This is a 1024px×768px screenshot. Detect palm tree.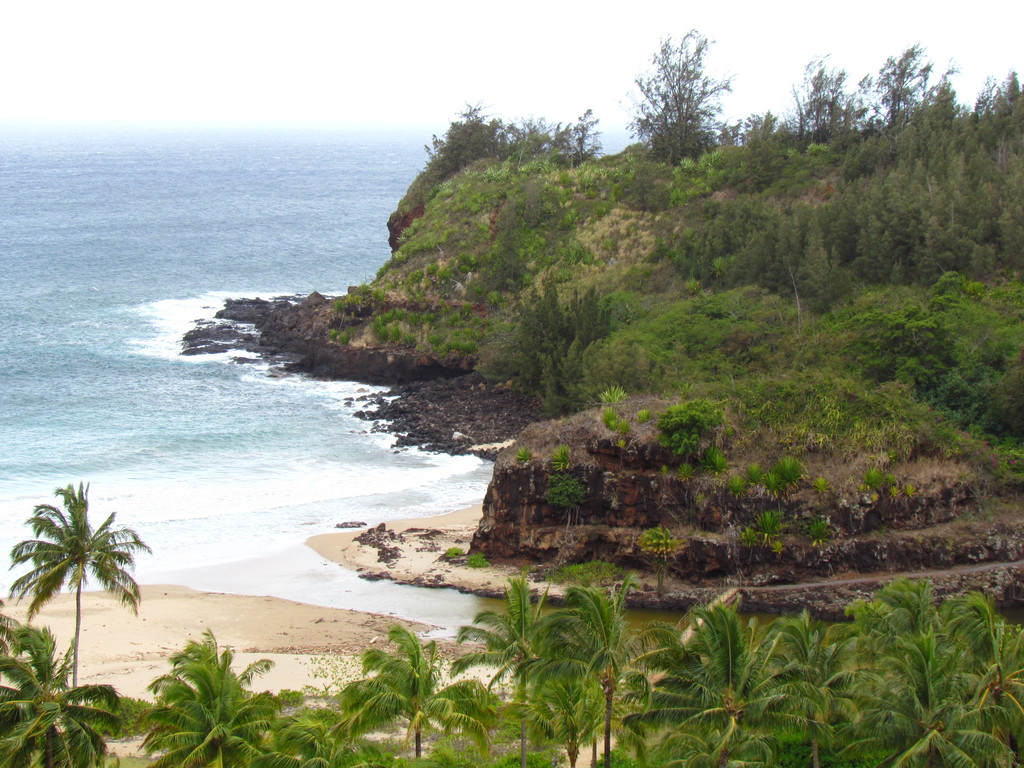
349/644/481/745.
